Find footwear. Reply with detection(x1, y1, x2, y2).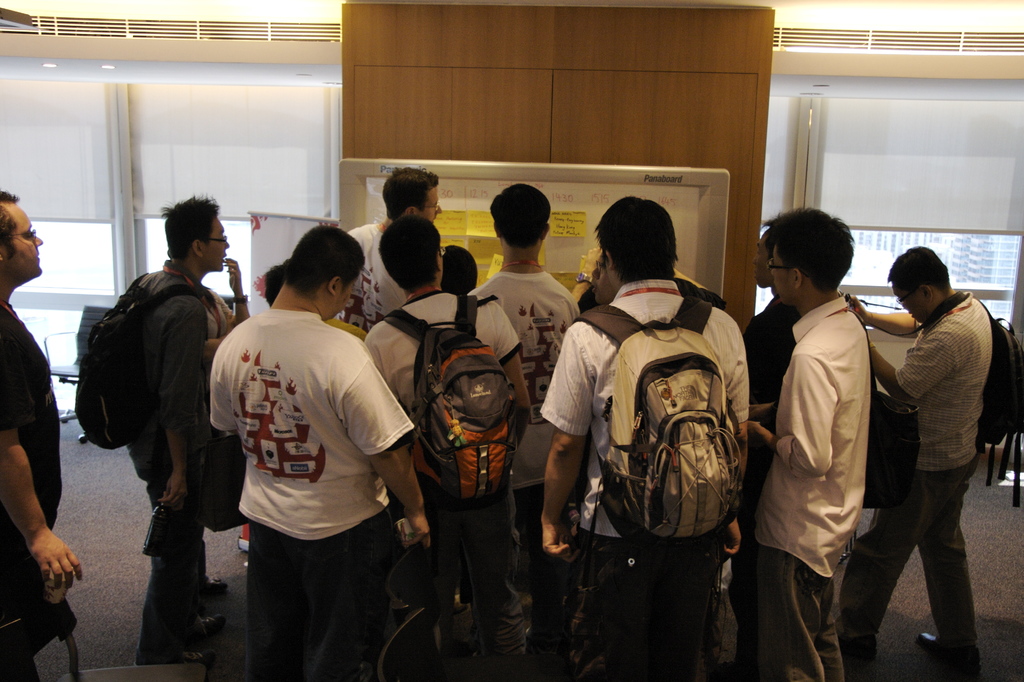
detection(211, 580, 228, 596).
